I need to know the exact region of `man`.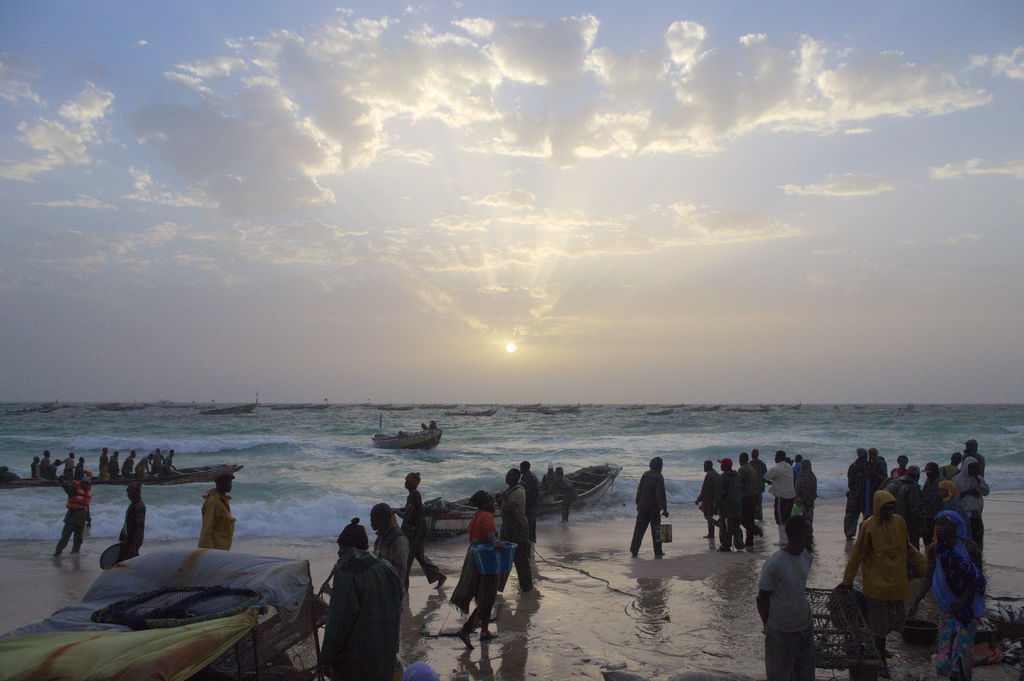
Region: {"left": 962, "top": 438, "right": 988, "bottom": 476}.
